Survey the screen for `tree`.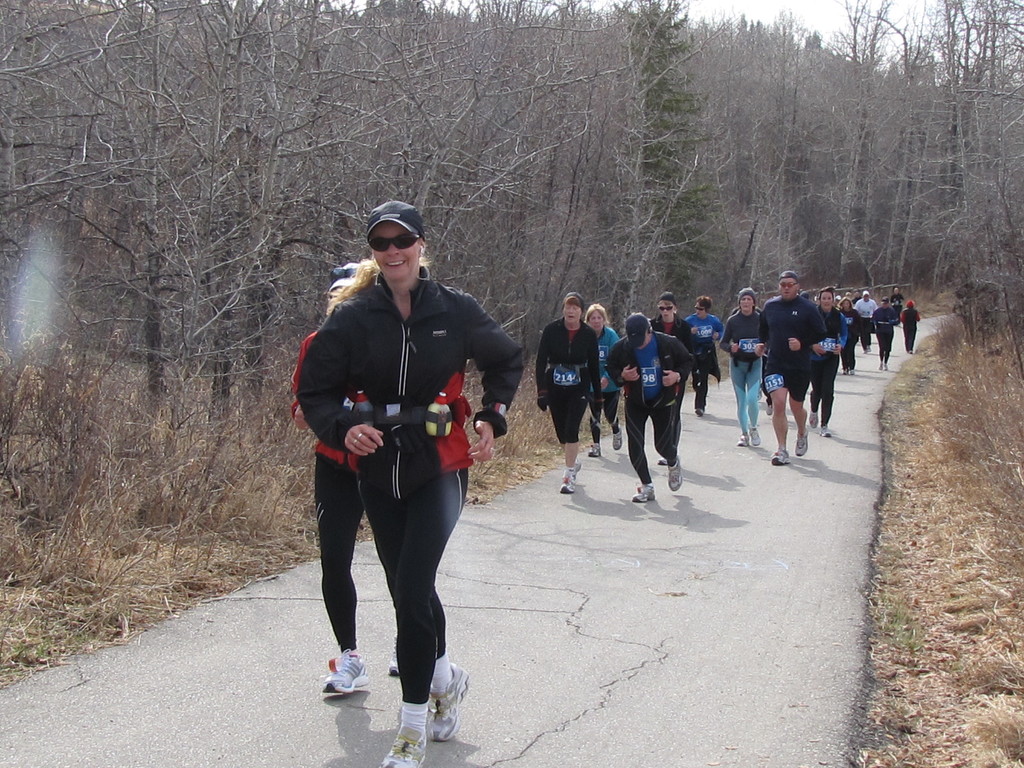
Survey found: 610, 0, 716, 298.
